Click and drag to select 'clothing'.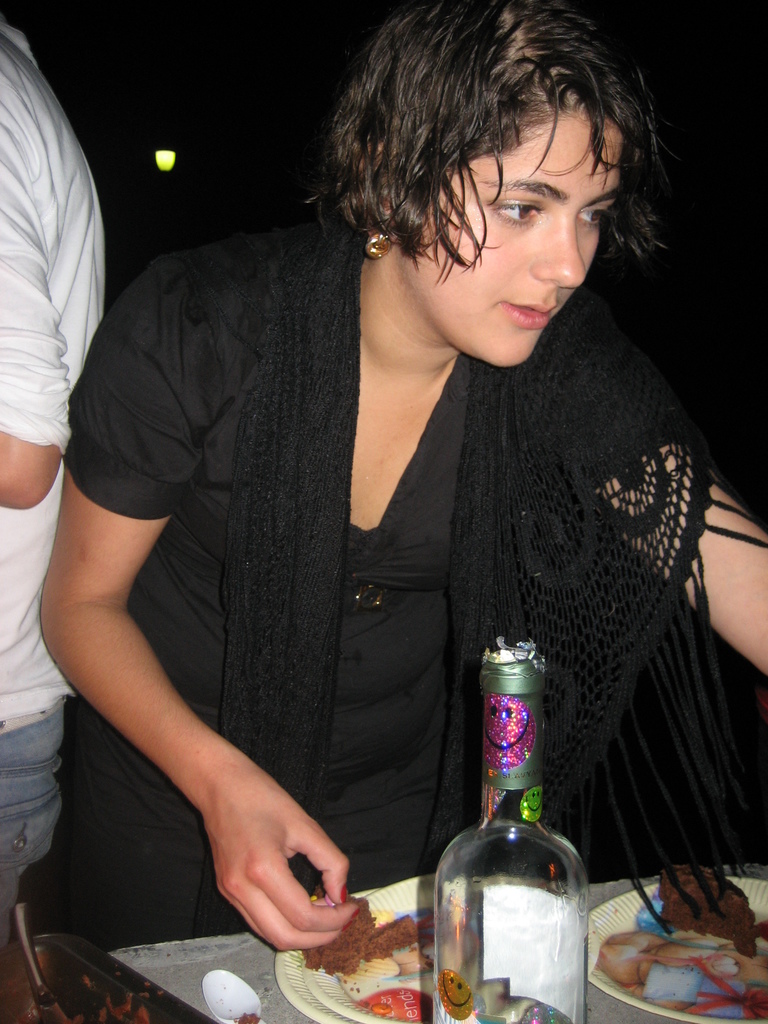
Selection: [x1=0, y1=20, x2=105, y2=926].
